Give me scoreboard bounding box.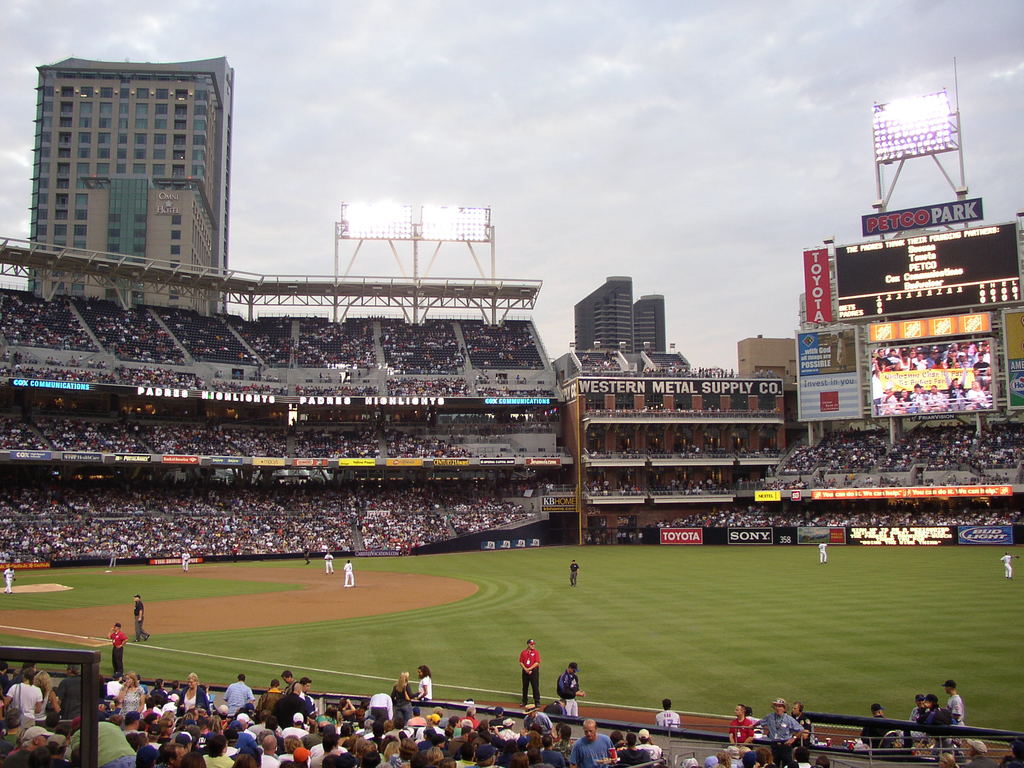
<bbox>831, 220, 1023, 320</bbox>.
